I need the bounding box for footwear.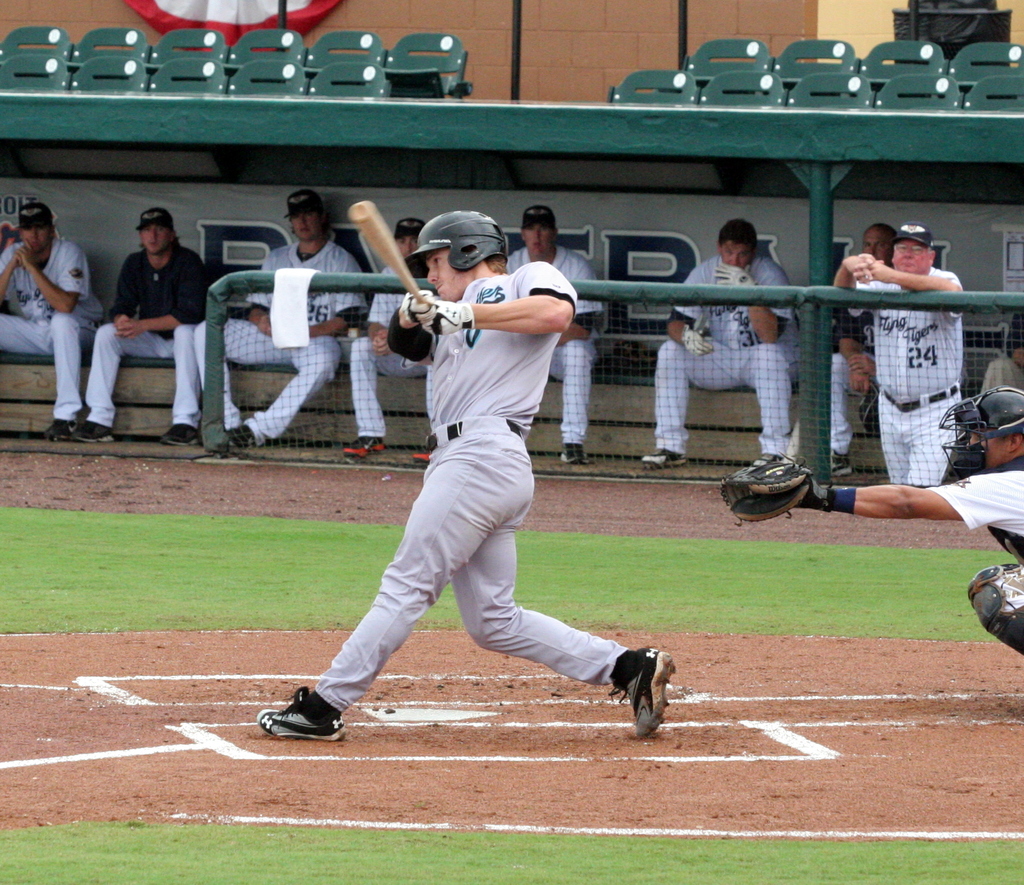
Here it is: bbox=(224, 421, 257, 448).
